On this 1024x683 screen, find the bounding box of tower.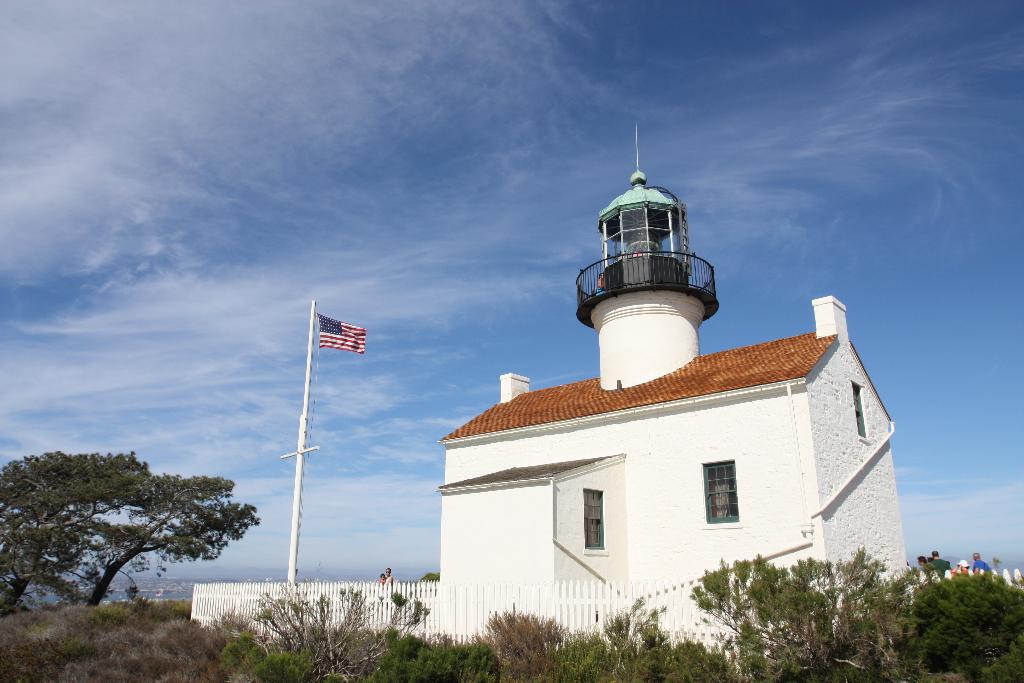
Bounding box: box=[439, 117, 894, 639].
